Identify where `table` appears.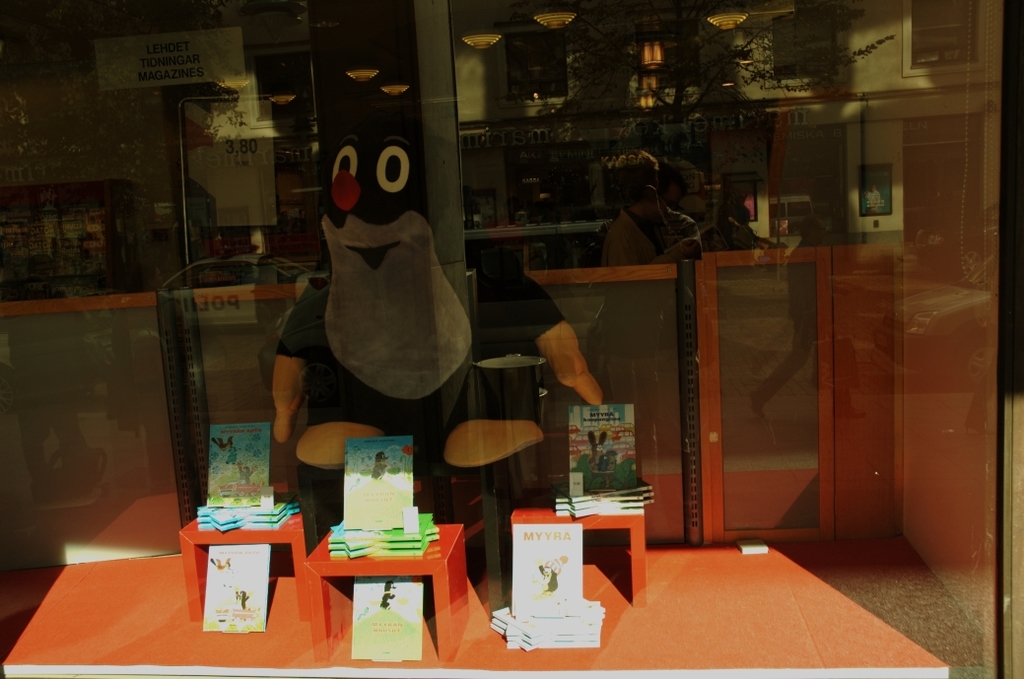
Appears at 0,540,951,678.
